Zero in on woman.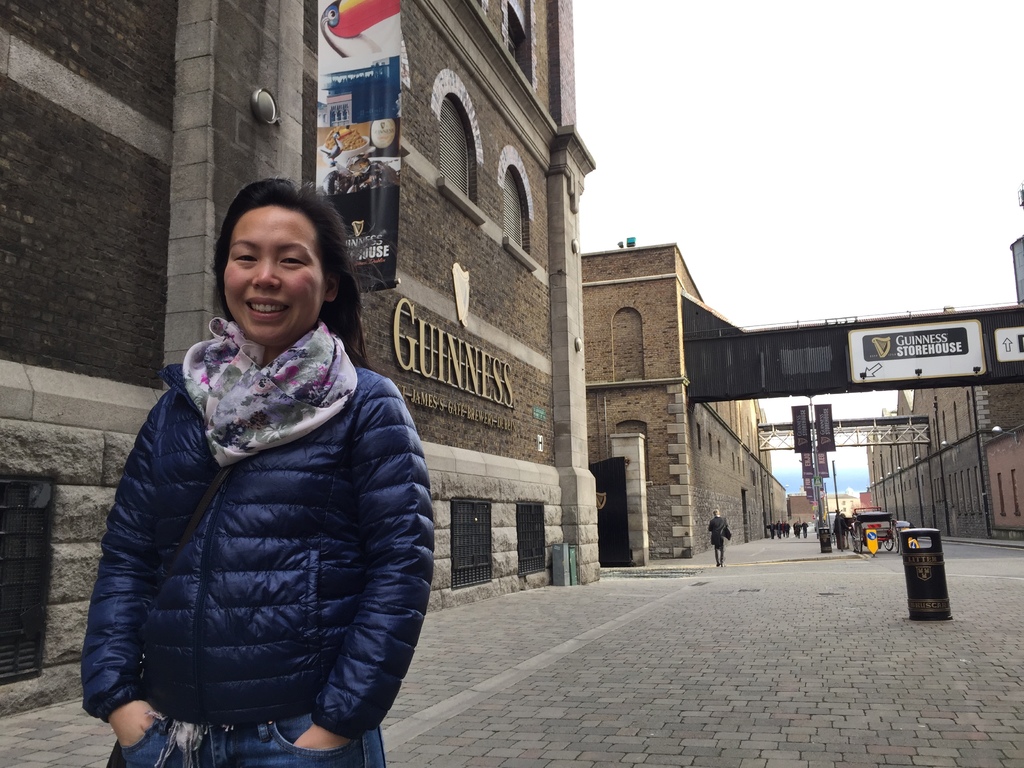
Zeroed in: pyautogui.locateOnScreen(711, 512, 730, 570).
